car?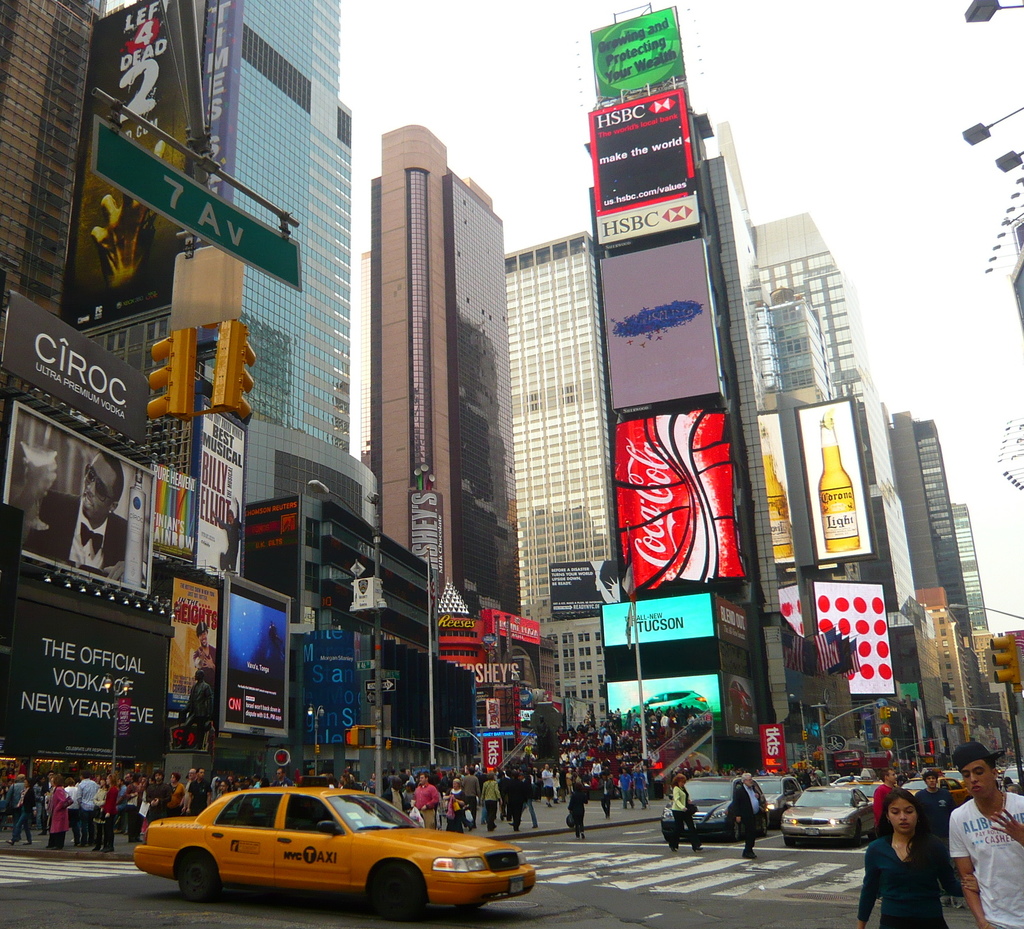
rect(745, 765, 801, 814)
